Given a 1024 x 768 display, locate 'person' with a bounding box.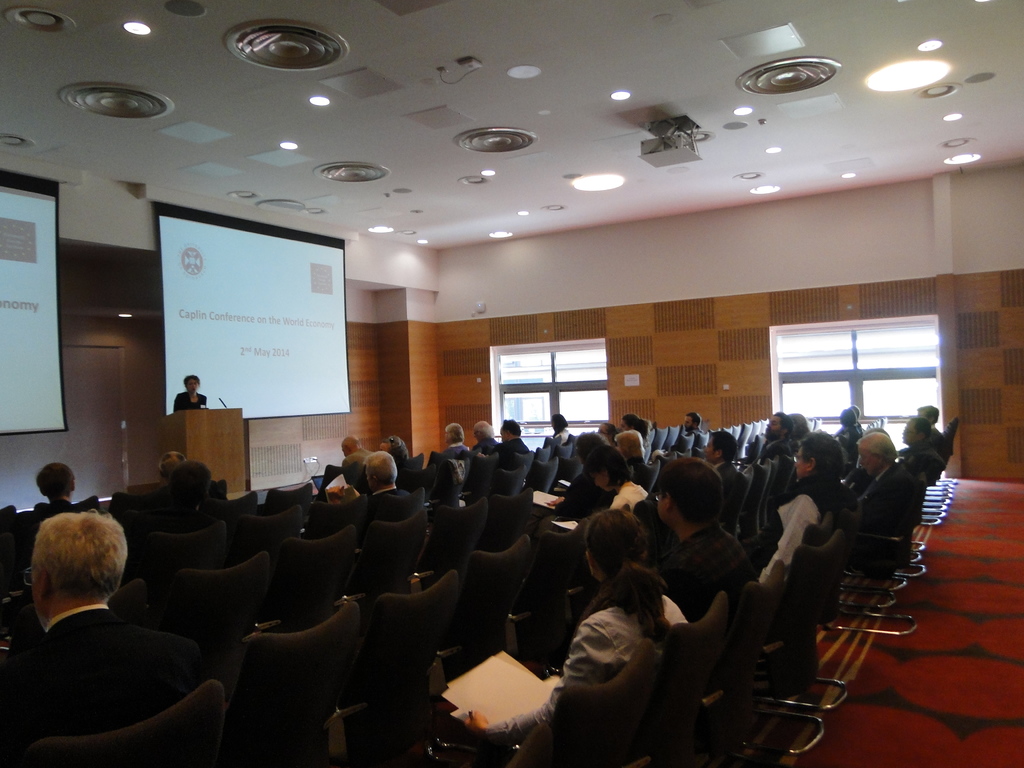
Located: detection(441, 424, 473, 451).
